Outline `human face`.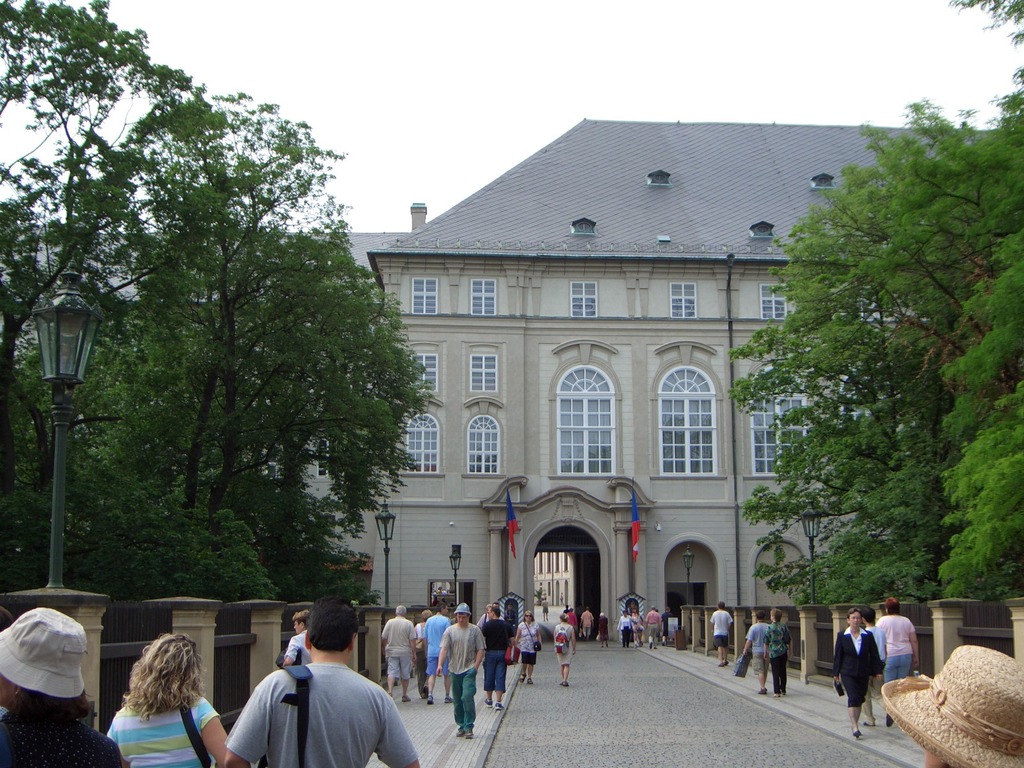
Outline: select_region(293, 620, 300, 636).
